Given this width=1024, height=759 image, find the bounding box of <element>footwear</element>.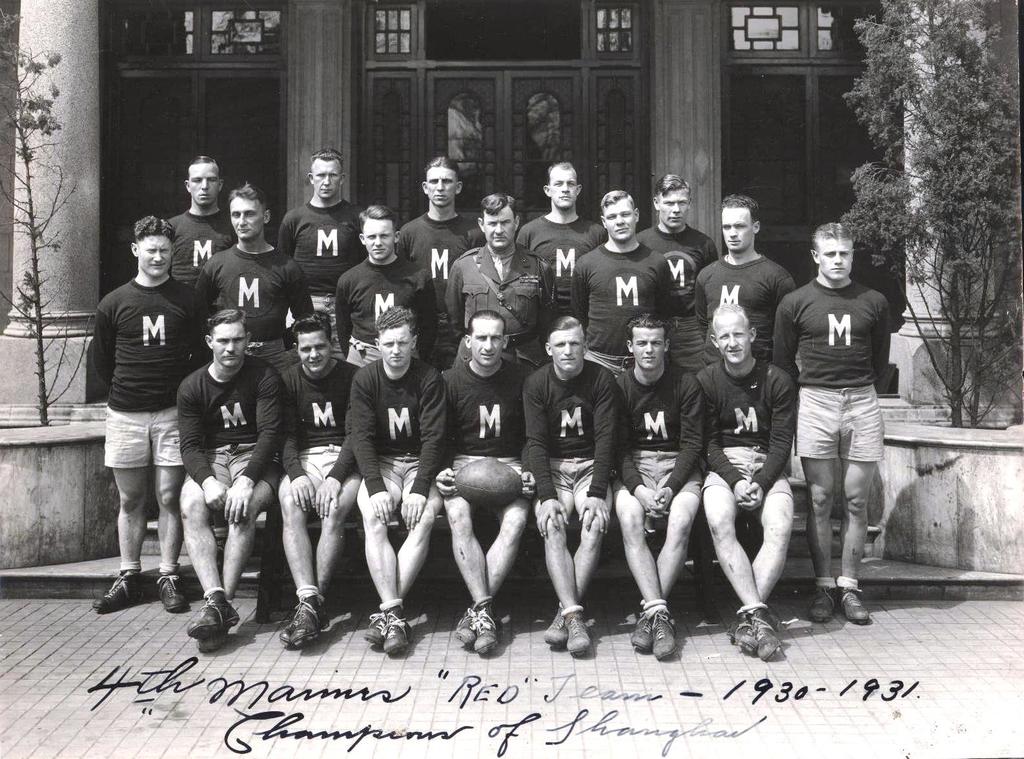
(x1=362, y1=607, x2=386, y2=646).
